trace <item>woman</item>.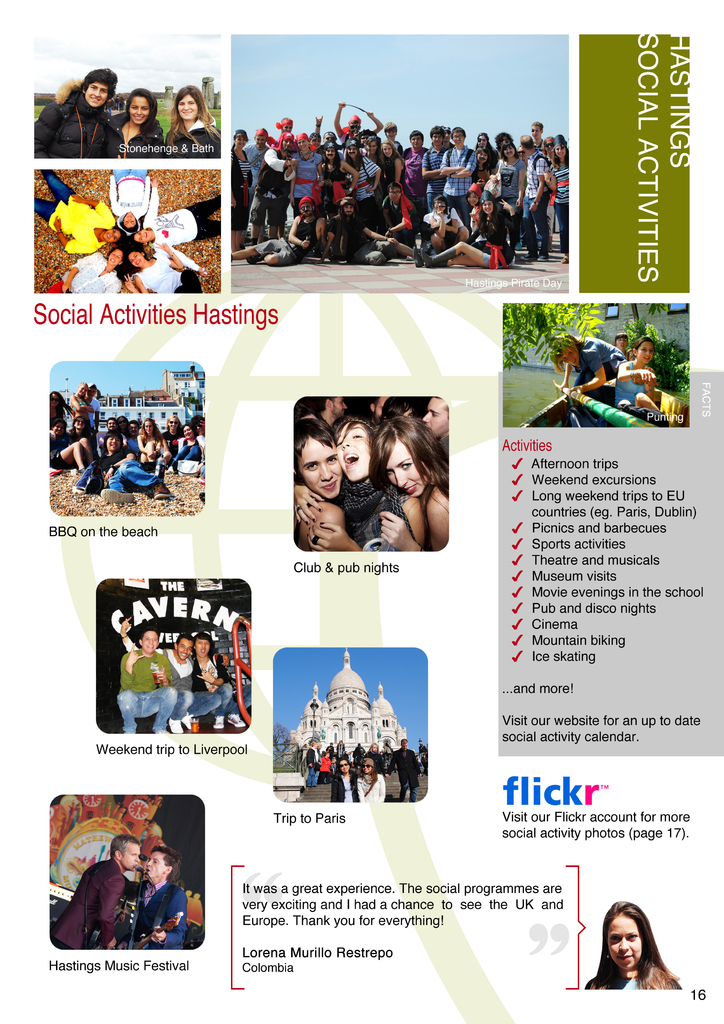
Traced to (108,86,166,159).
